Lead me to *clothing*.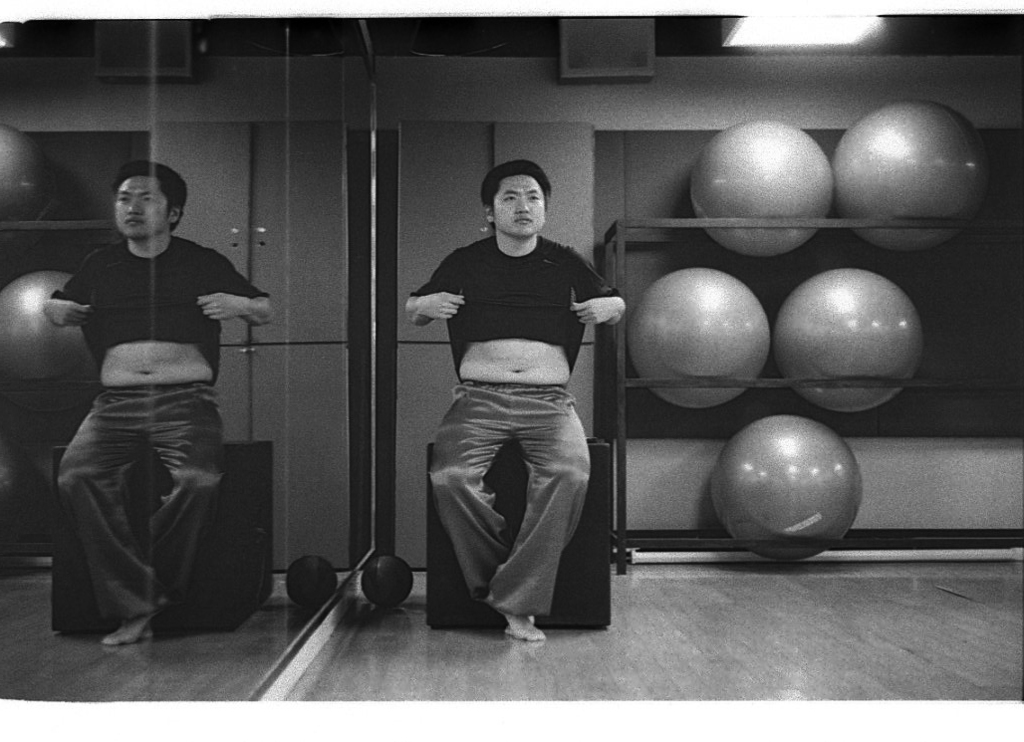
Lead to [36,217,249,627].
